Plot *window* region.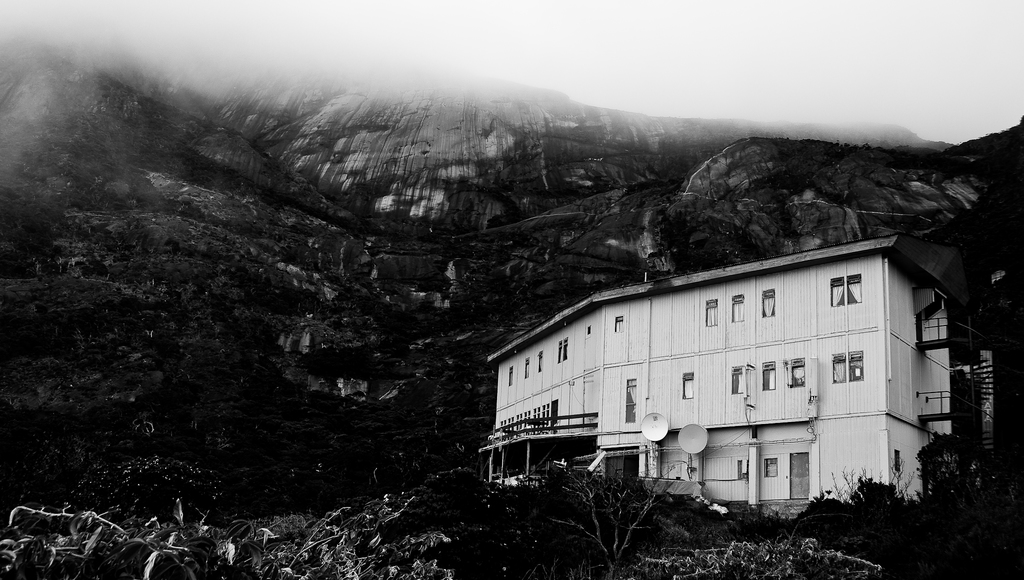
Plotted at {"left": 846, "top": 273, "right": 859, "bottom": 303}.
